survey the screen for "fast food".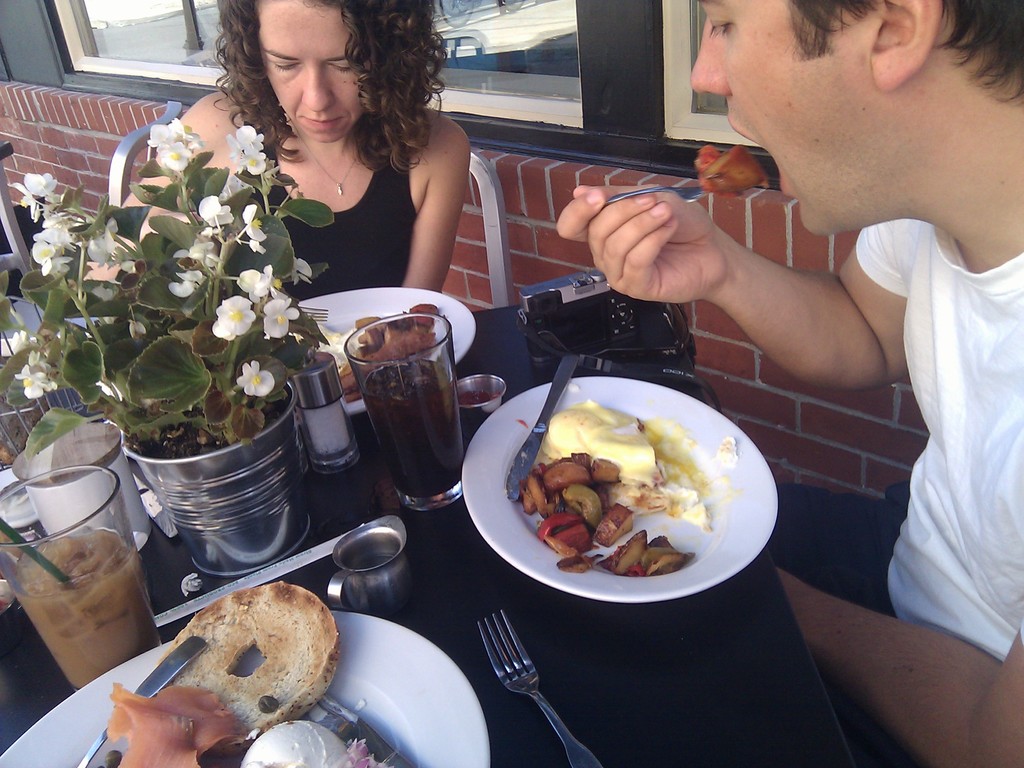
Survey found: {"left": 527, "top": 397, "right": 708, "bottom": 579}.
